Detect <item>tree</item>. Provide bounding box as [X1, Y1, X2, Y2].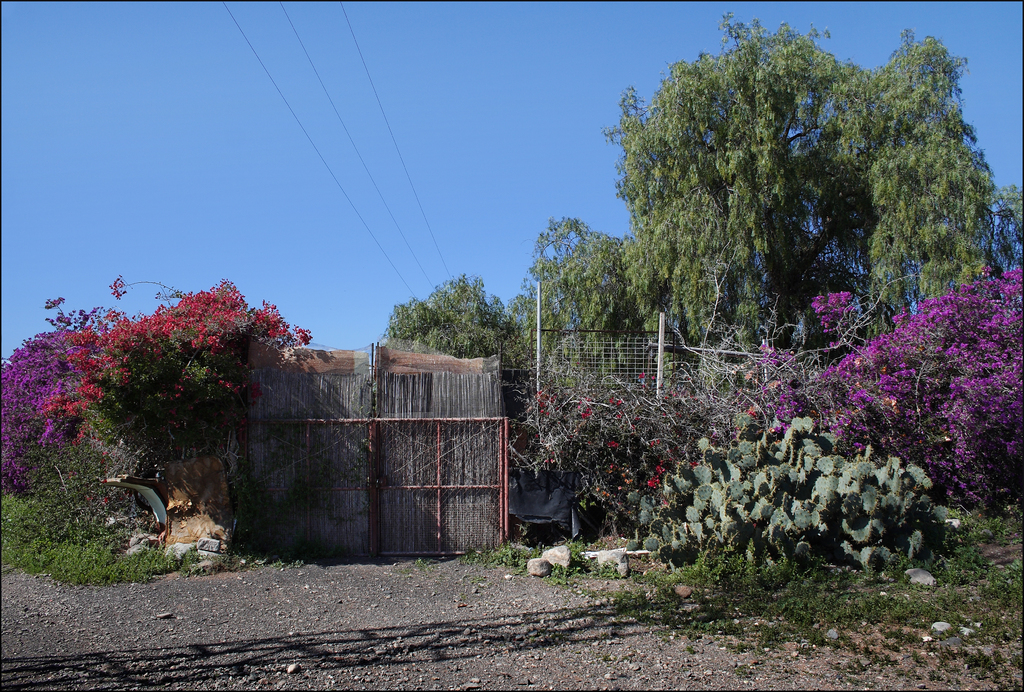
[506, 206, 666, 406].
